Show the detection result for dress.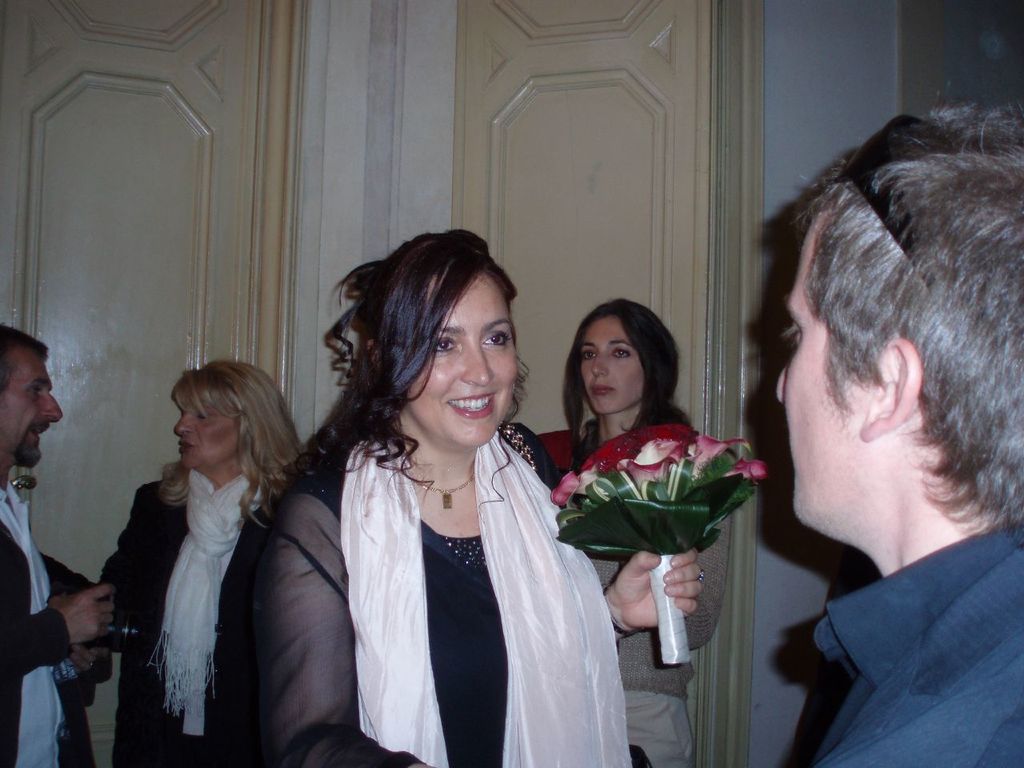
left=240, top=421, right=662, bottom=767.
